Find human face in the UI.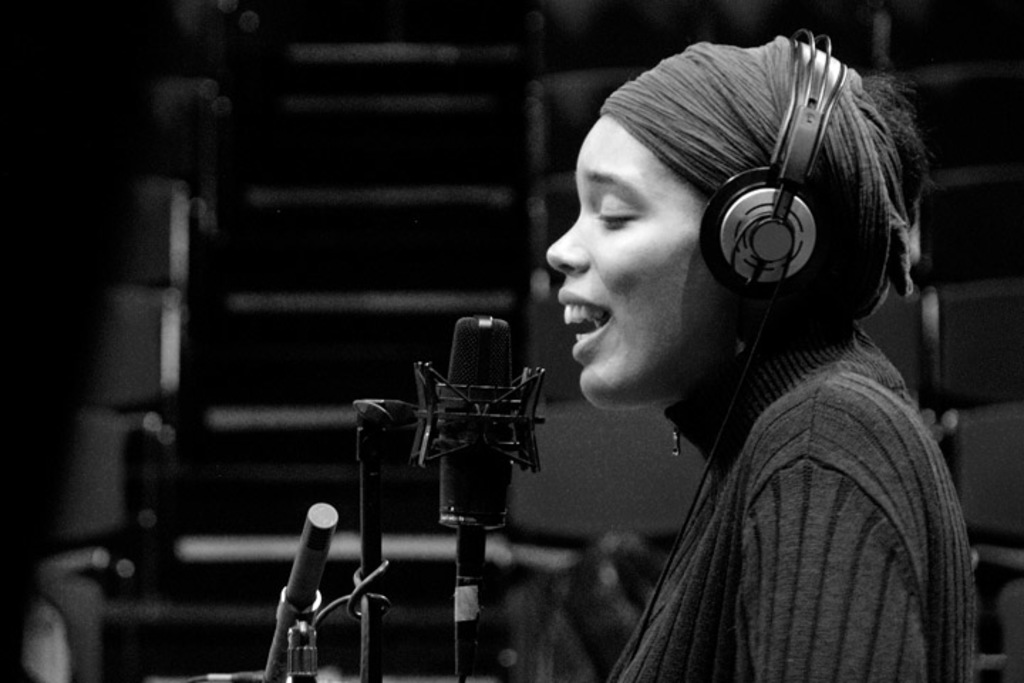
UI element at locate(543, 111, 708, 410).
